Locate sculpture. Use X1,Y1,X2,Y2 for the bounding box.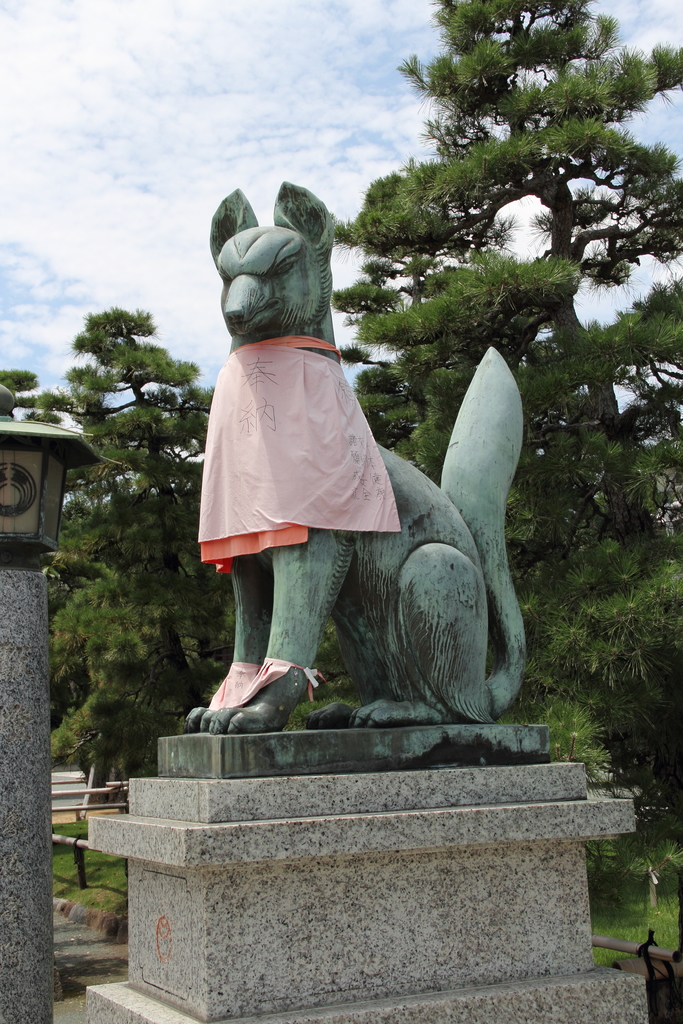
189,307,526,755.
